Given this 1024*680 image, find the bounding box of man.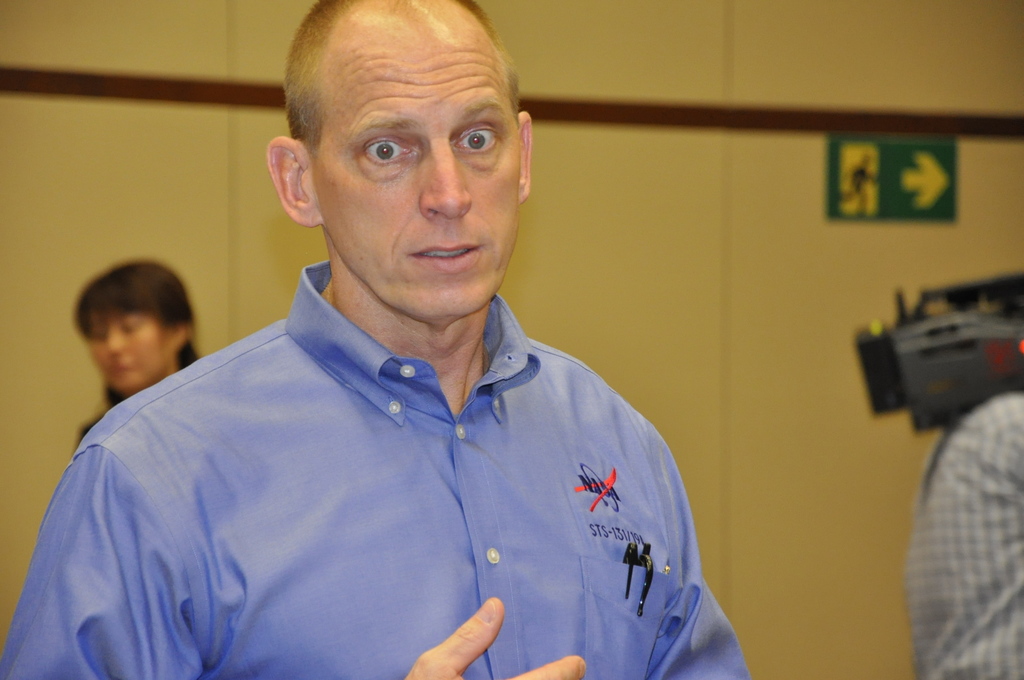
pyautogui.locateOnScreen(35, 22, 746, 668).
